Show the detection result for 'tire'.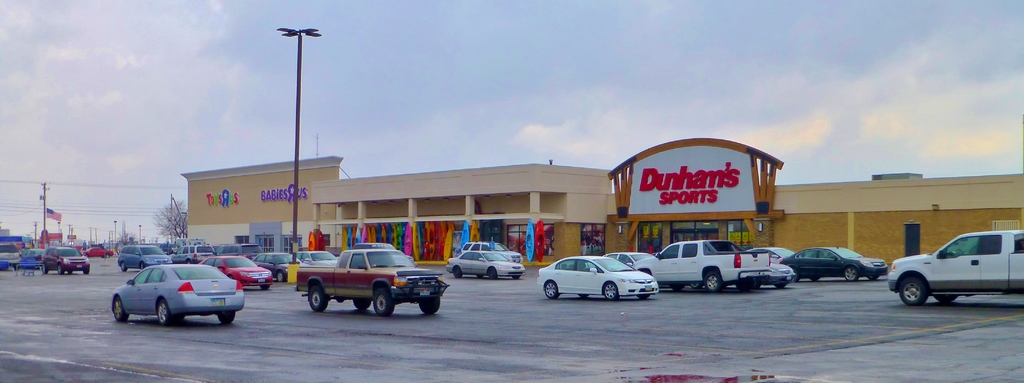
select_region(932, 294, 961, 304).
